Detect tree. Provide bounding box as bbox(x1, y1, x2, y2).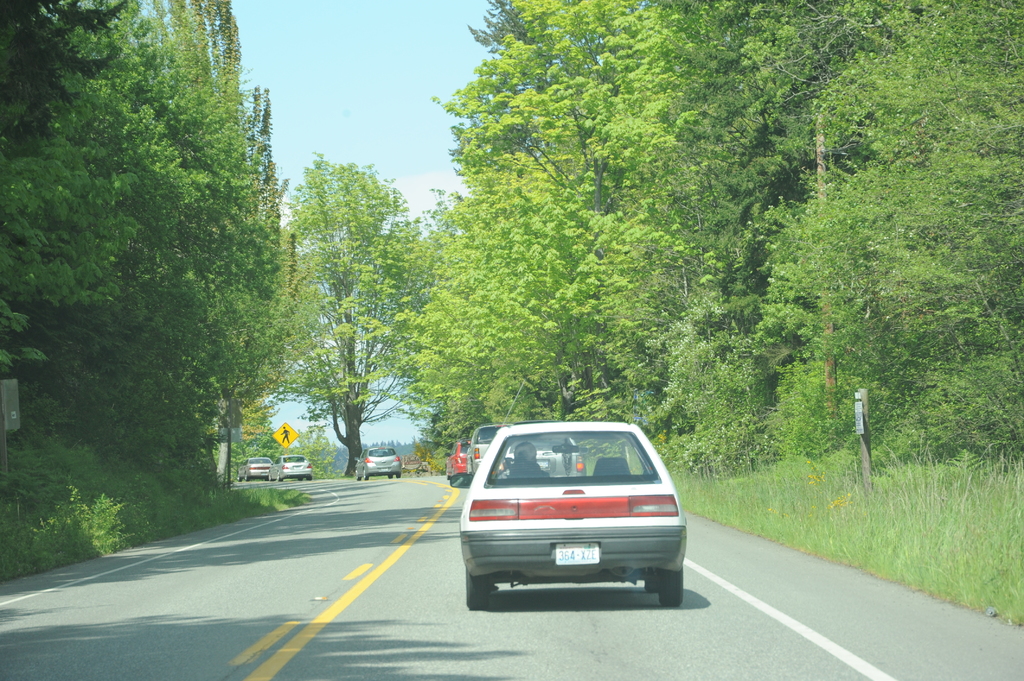
bbox(299, 422, 345, 473).
